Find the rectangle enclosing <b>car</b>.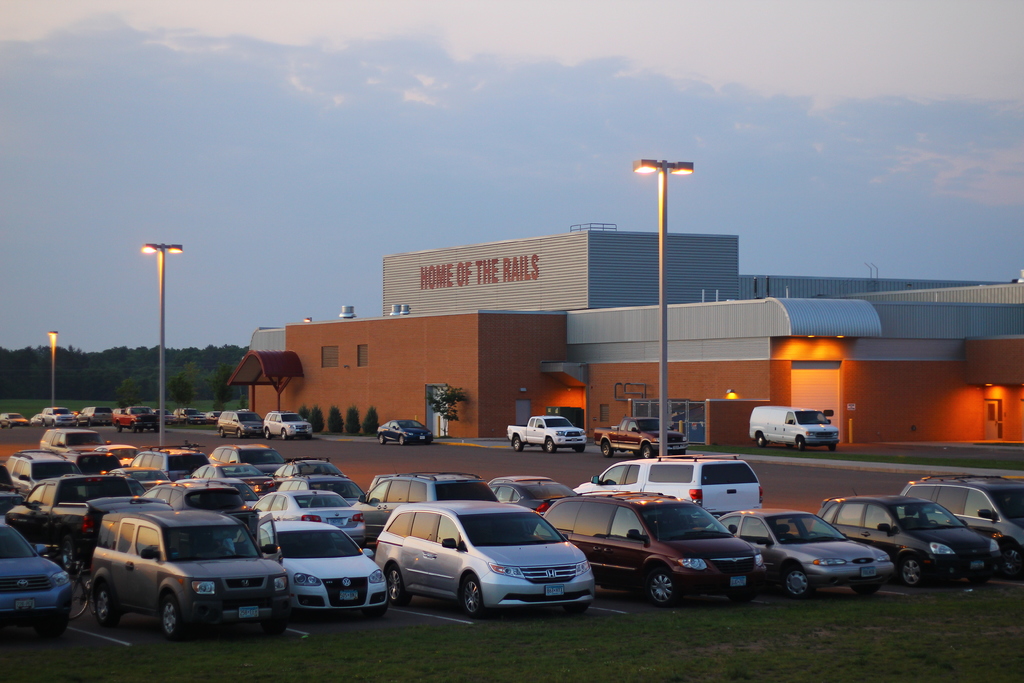
region(270, 457, 356, 491).
